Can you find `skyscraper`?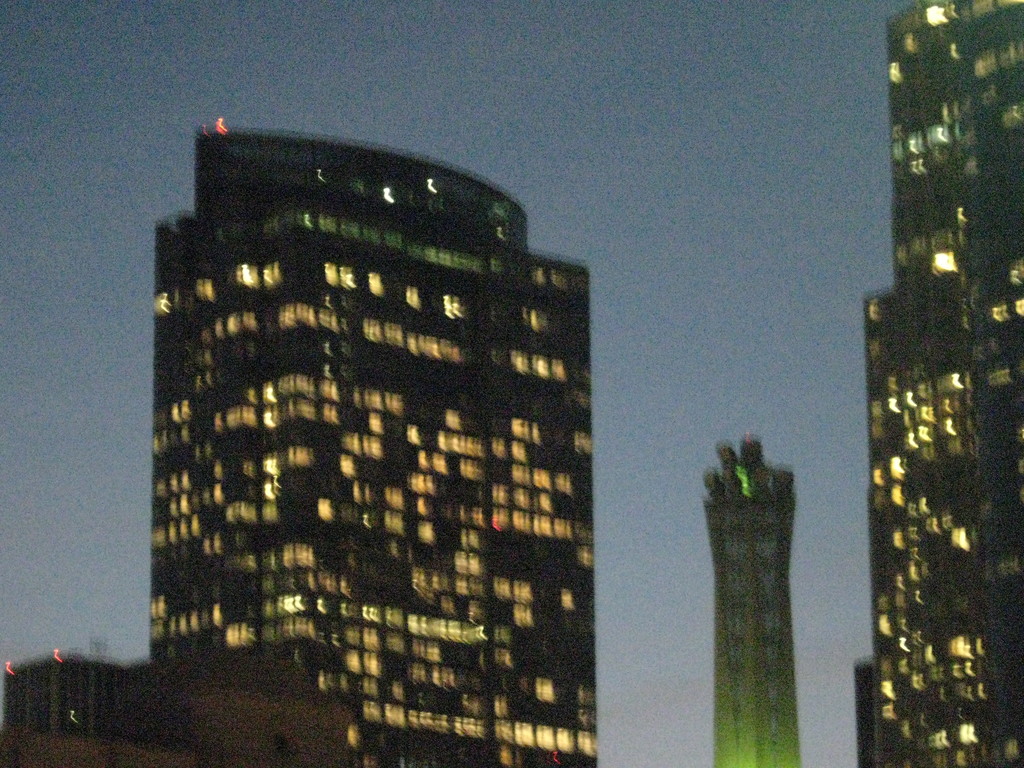
Yes, bounding box: detection(147, 122, 595, 765).
